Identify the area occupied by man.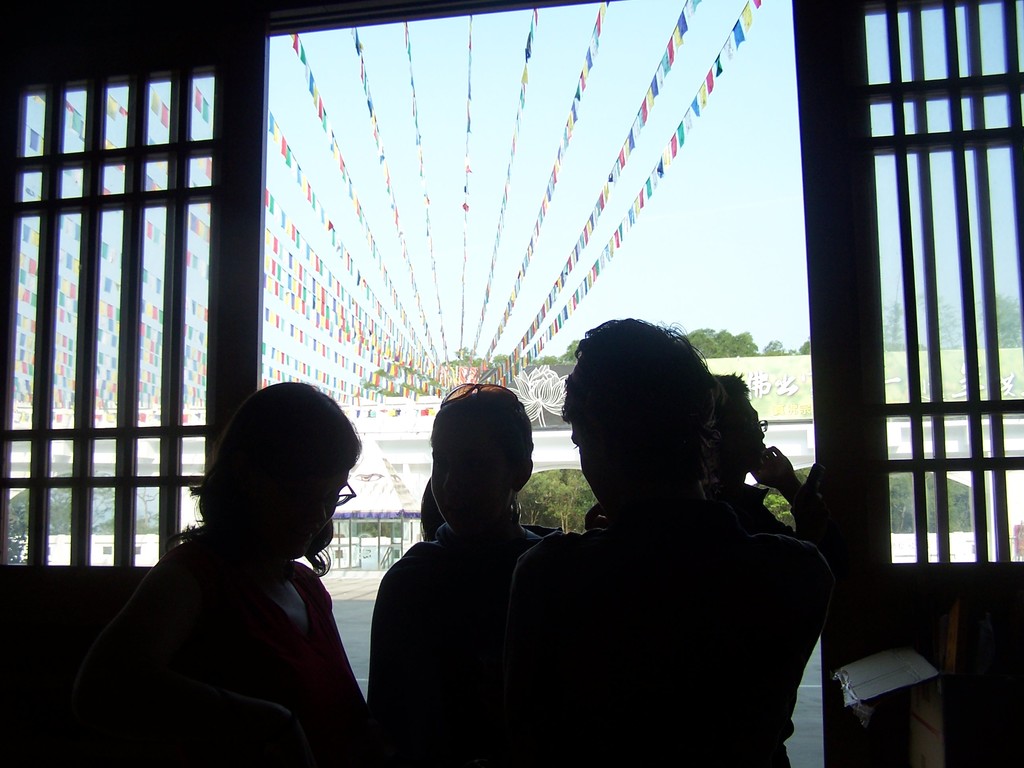
Area: {"left": 424, "top": 324, "right": 843, "bottom": 760}.
